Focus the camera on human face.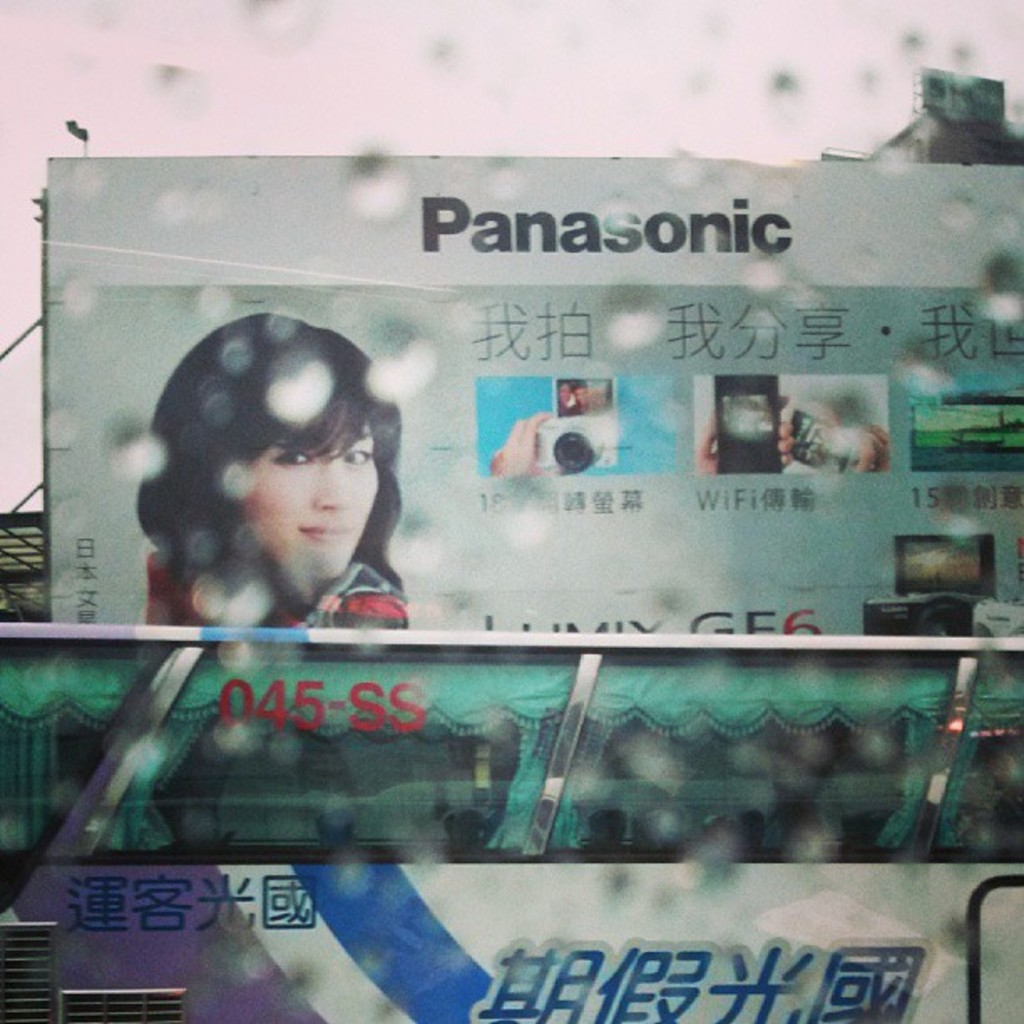
Focus region: bbox(241, 418, 380, 579).
